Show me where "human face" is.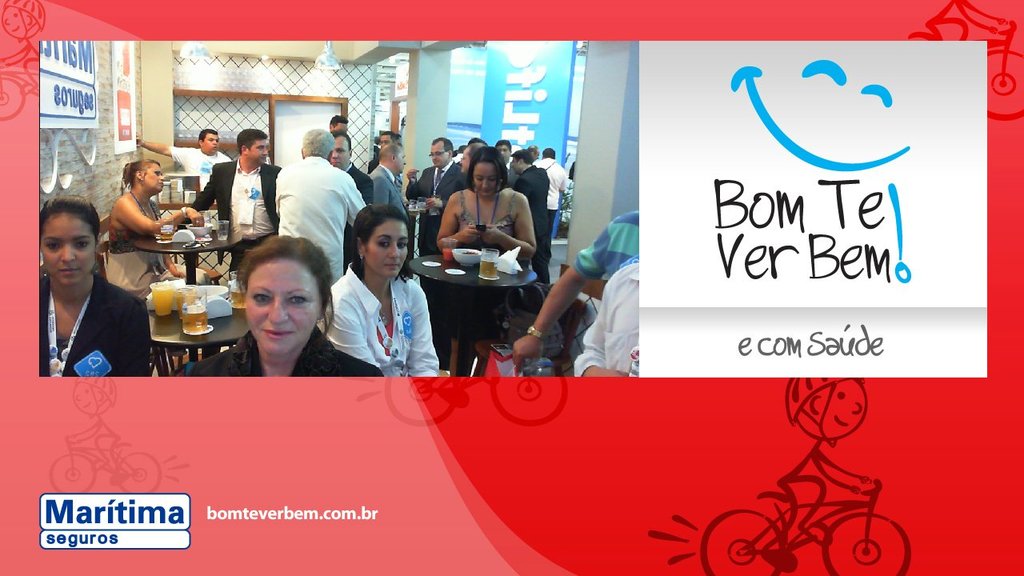
"human face" is at (x1=330, y1=133, x2=355, y2=166).
